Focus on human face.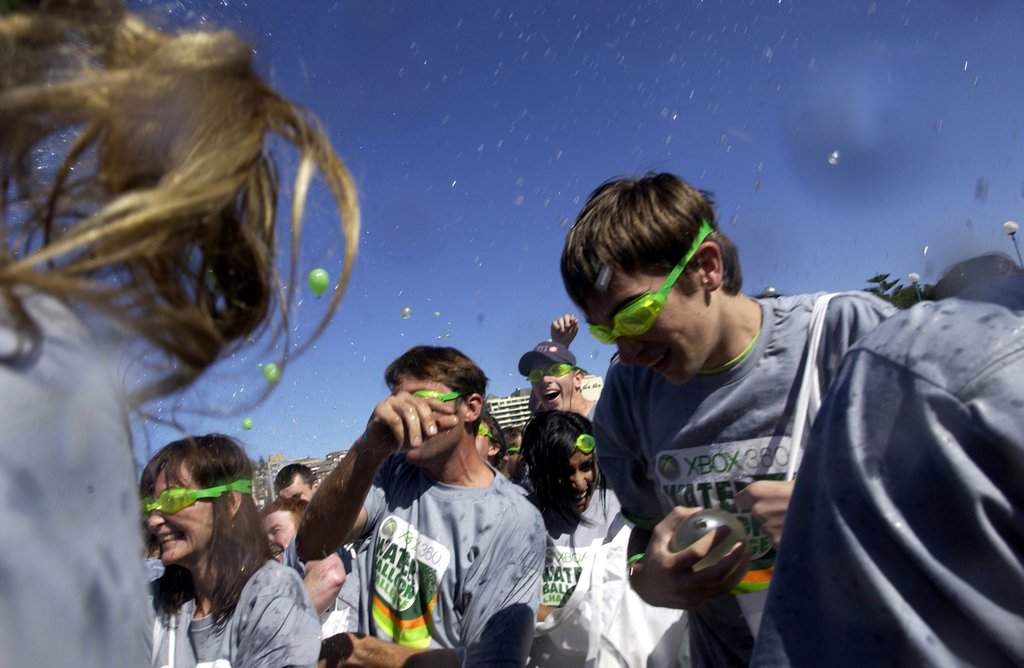
Focused at crop(582, 270, 719, 385).
